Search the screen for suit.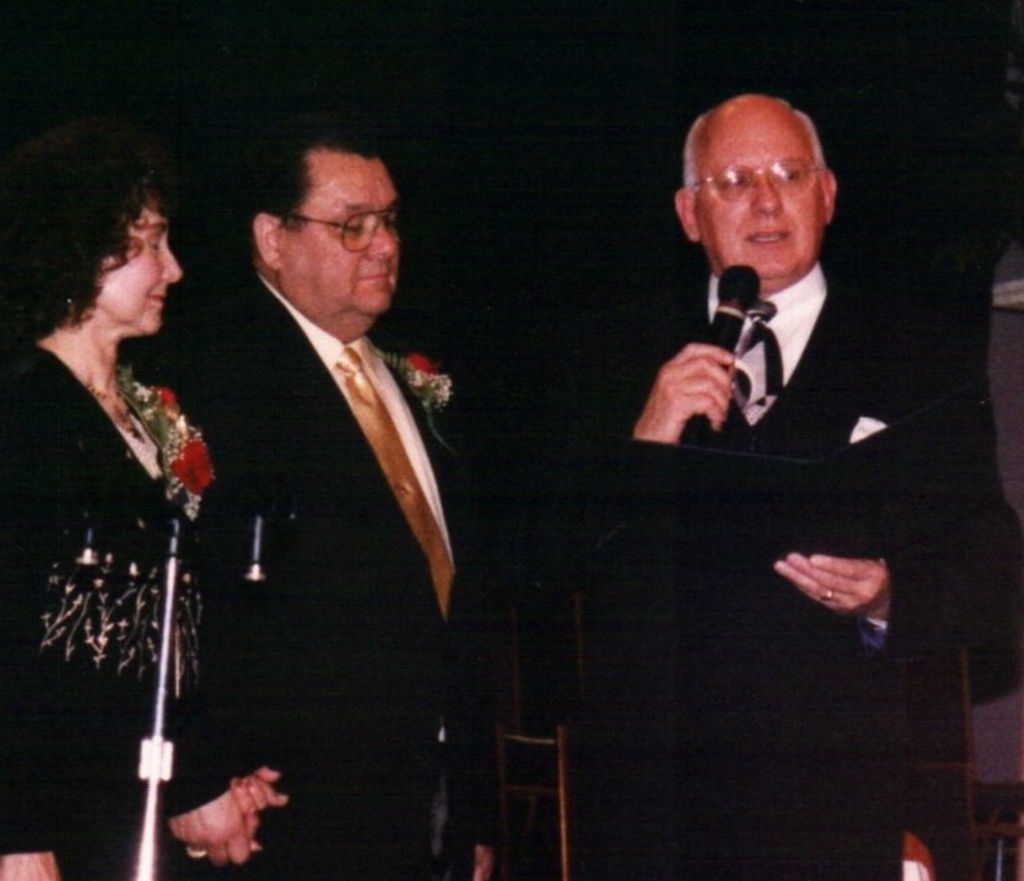
Found at BBox(534, 261, 1023, 880).
